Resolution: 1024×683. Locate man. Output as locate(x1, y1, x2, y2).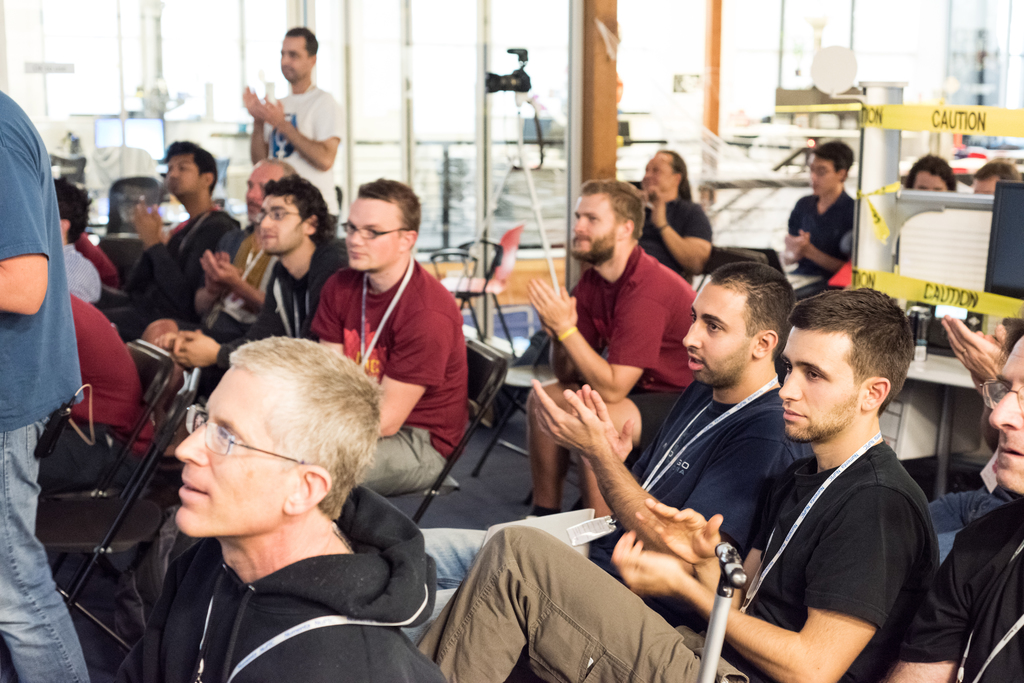
locate(883, 335, 1023, 682).
